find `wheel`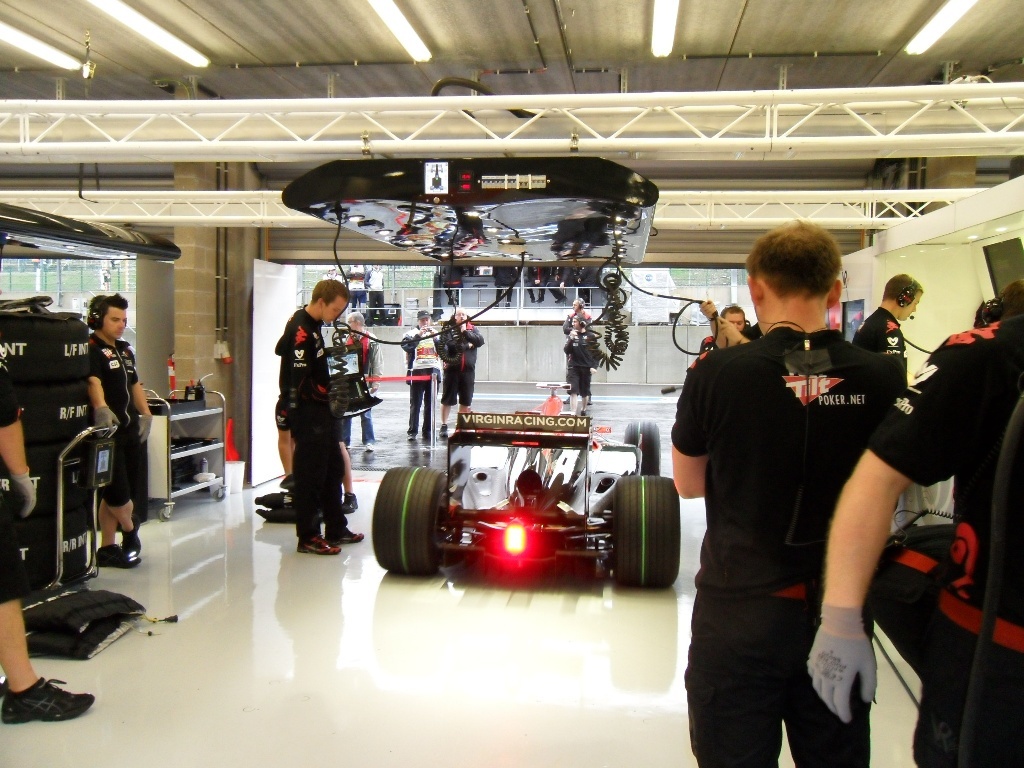
bbox=[371, 465, 450, 578]
